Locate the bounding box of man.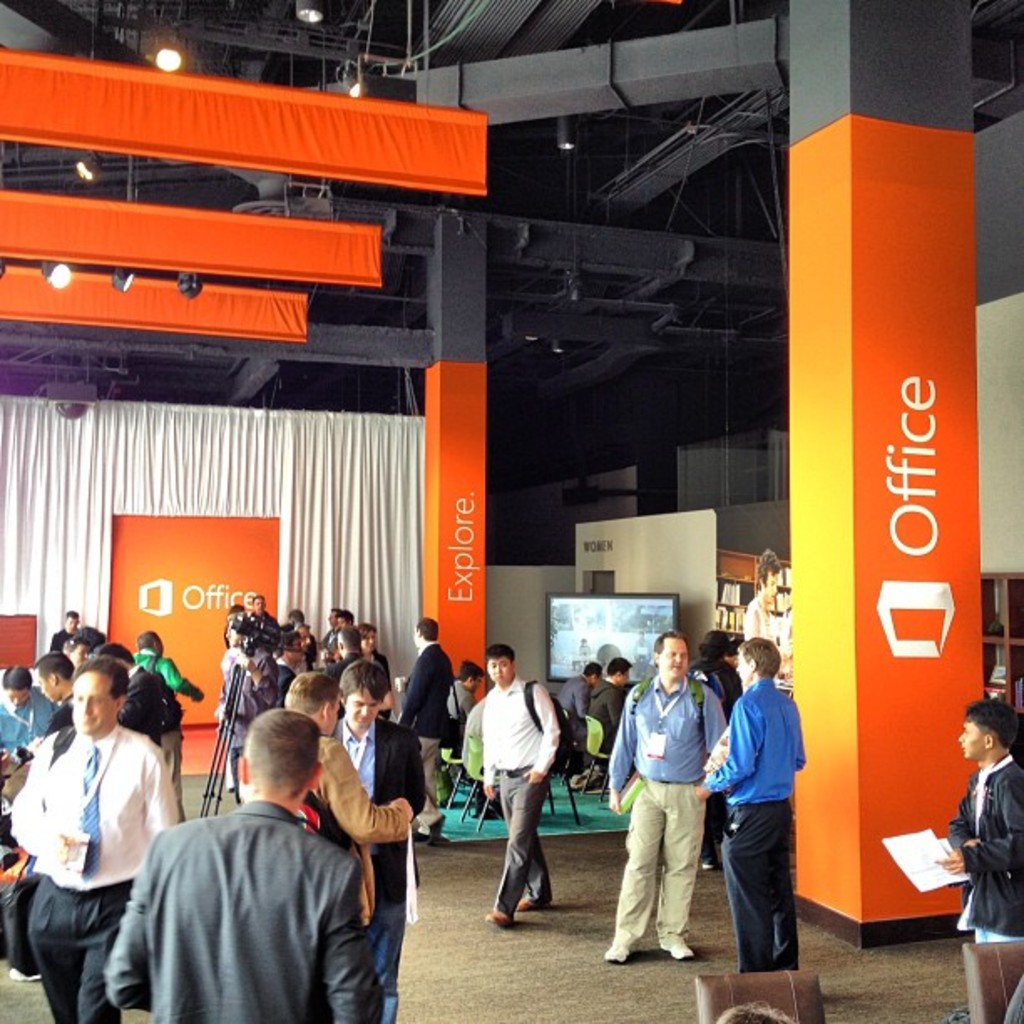
Bounding box: region(131, 627, 204, 781).
